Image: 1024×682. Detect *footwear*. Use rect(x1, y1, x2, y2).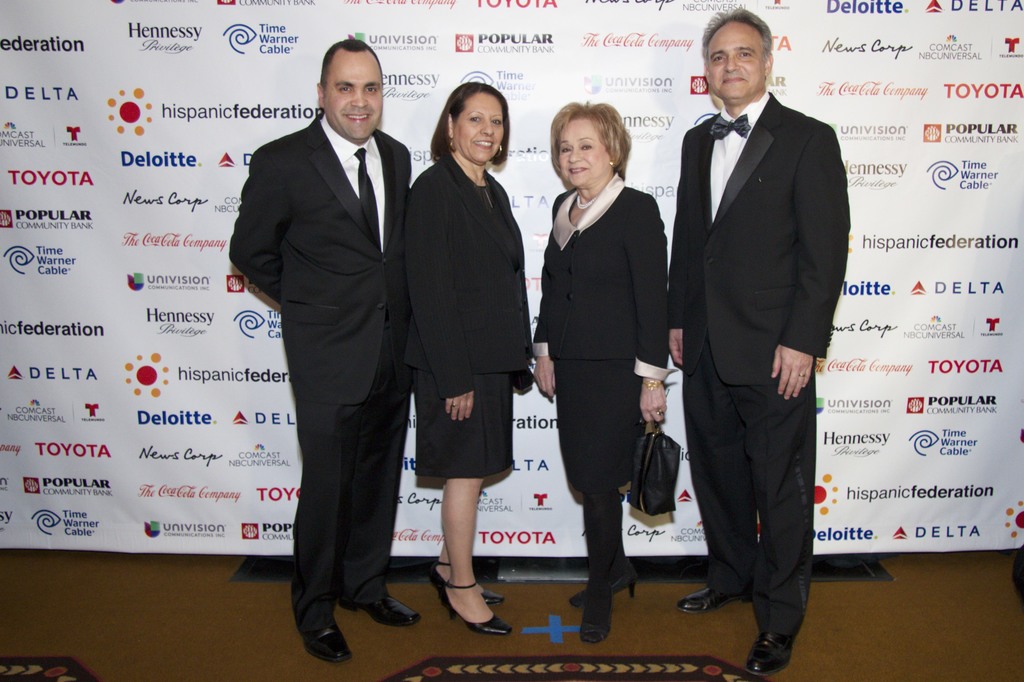
rect(447, 569, 509, 635).
